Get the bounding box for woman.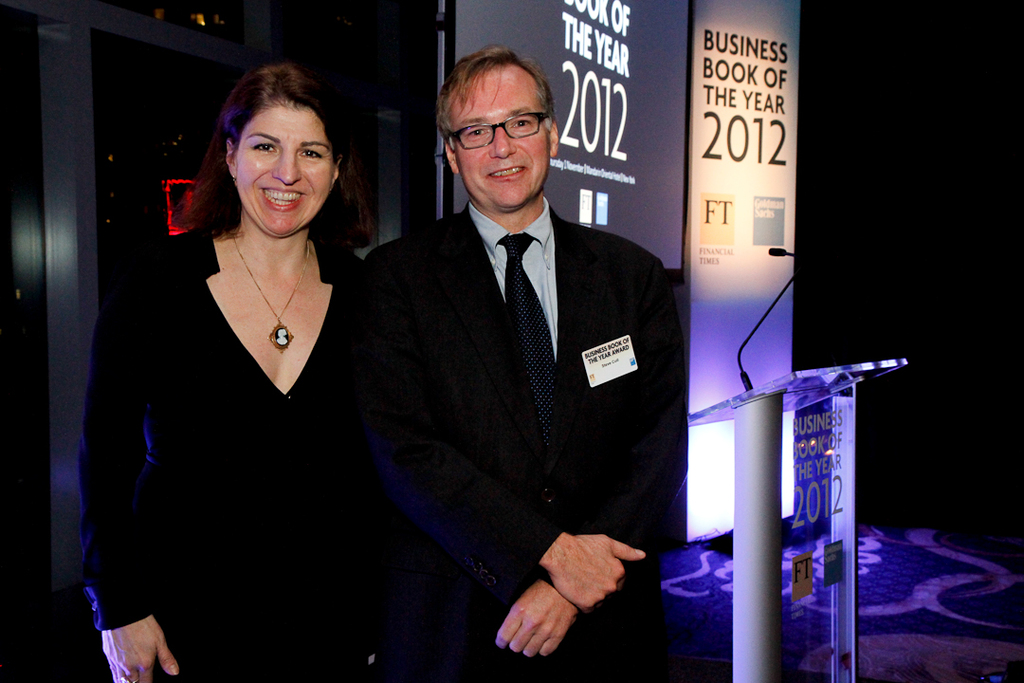
x1=98, y1=62, x2=398, y2=681.
